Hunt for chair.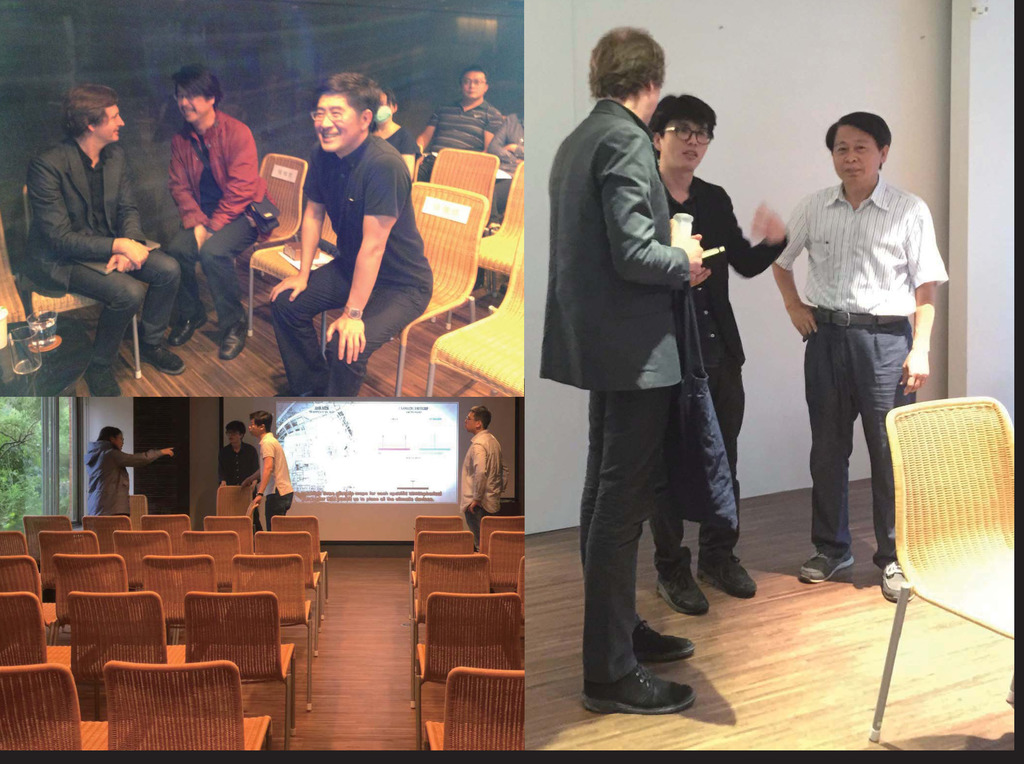
Hunted down at locate(415, 529, 474, 588).
